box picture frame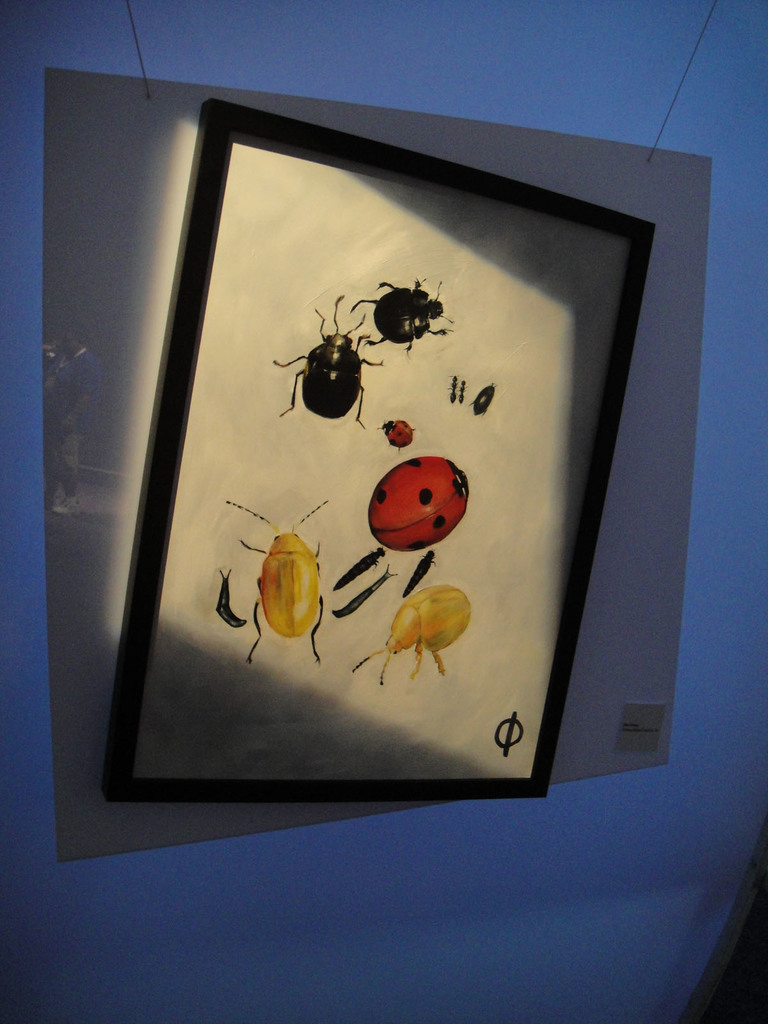
129/68/668/868
